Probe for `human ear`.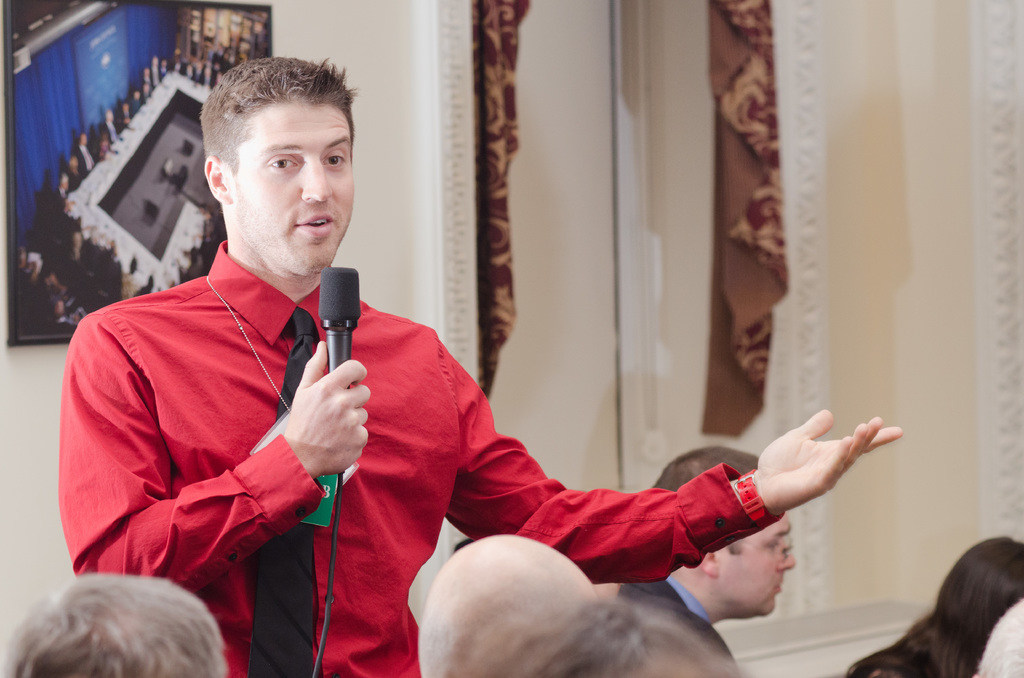
Probe result: 696:550:720:580.
